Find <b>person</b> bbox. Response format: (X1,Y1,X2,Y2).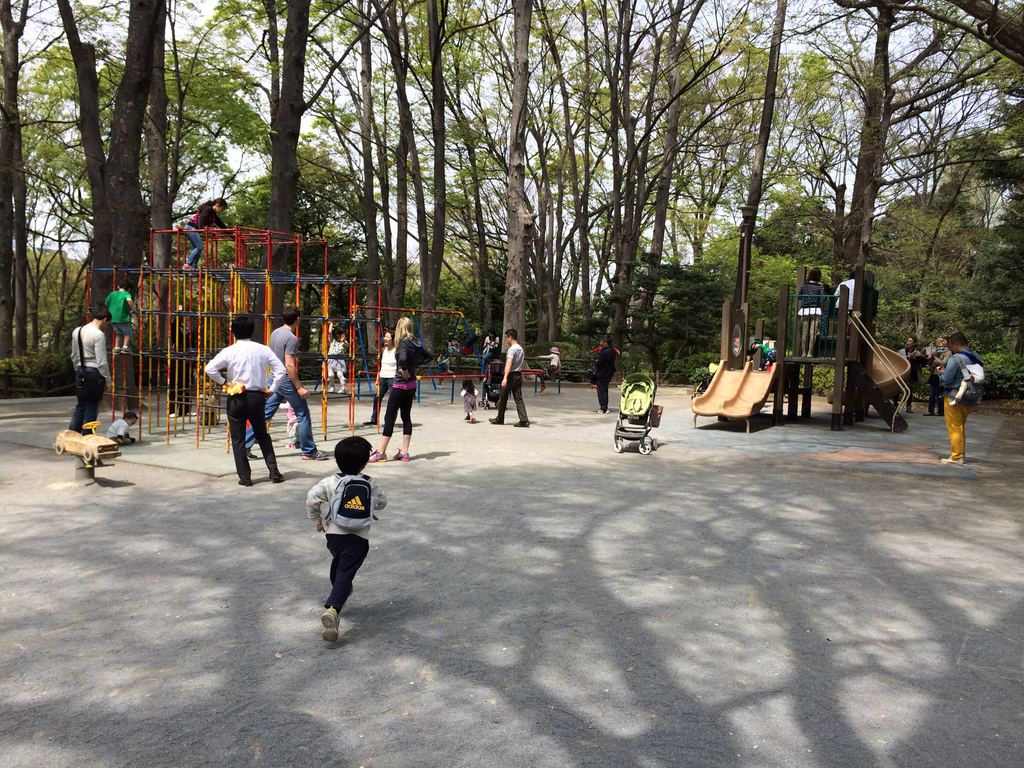
(239,298,331,465).
